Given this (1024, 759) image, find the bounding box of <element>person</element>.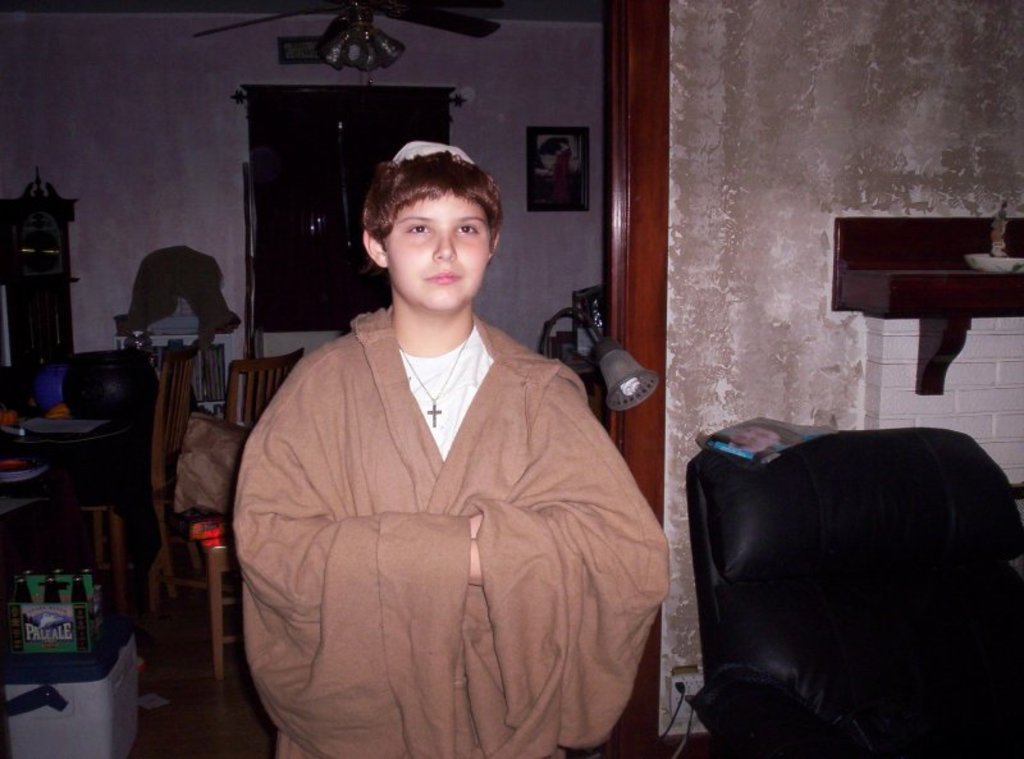
bbox(230, 138, 669, 758).
